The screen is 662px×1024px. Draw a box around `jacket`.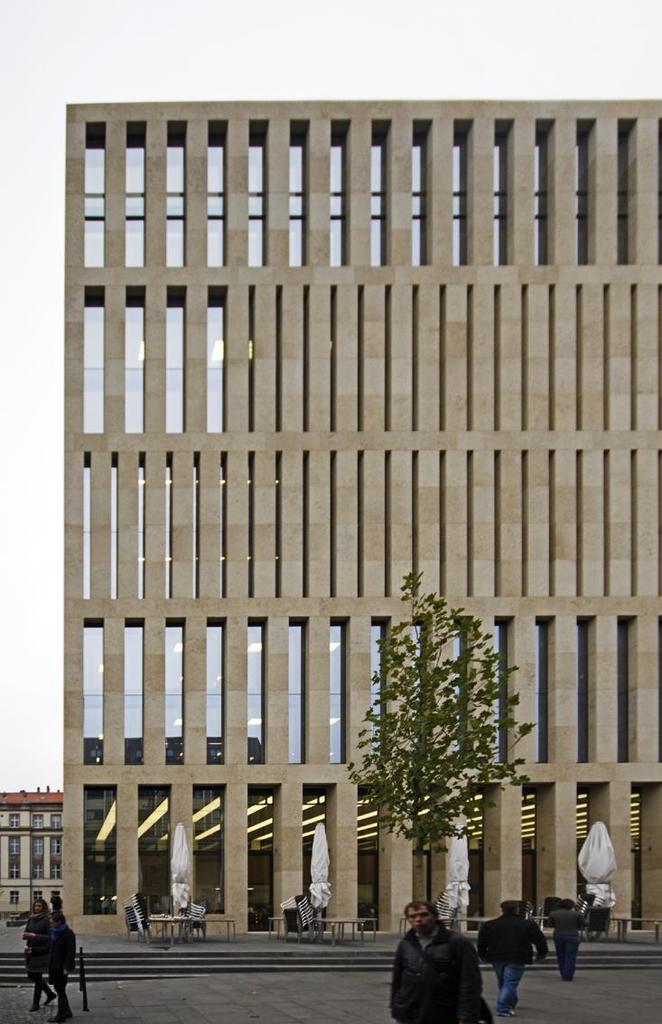
400, 917, 483, 1018.
